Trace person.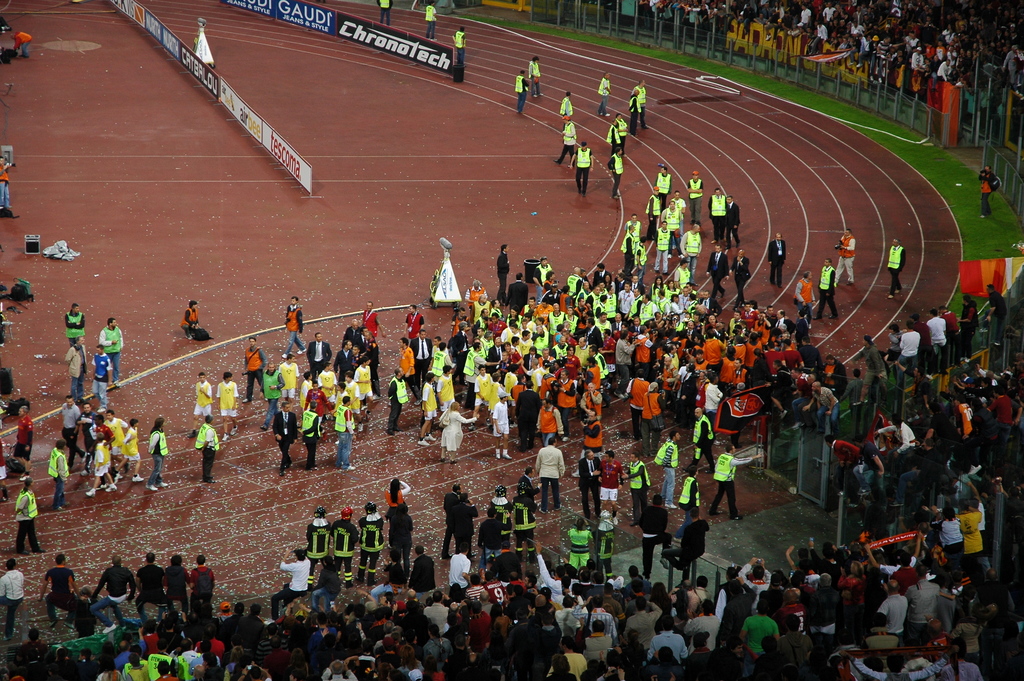
Traced to [left=703, top=244, right=728, bottom=297].
